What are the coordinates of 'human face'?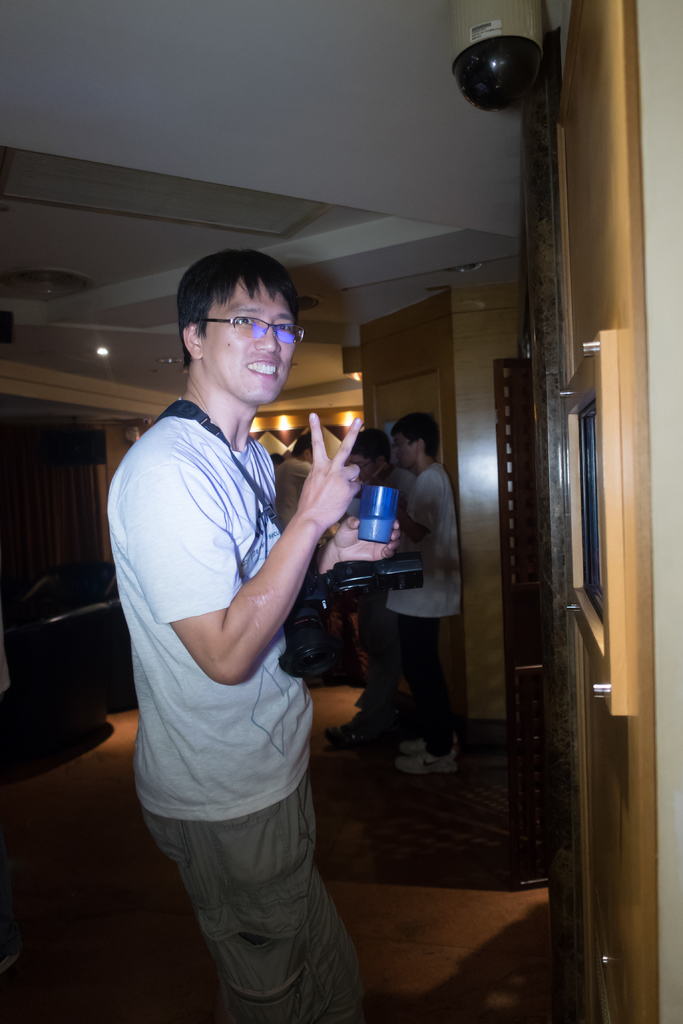
<region>197, 284, 297, 406</region>.
